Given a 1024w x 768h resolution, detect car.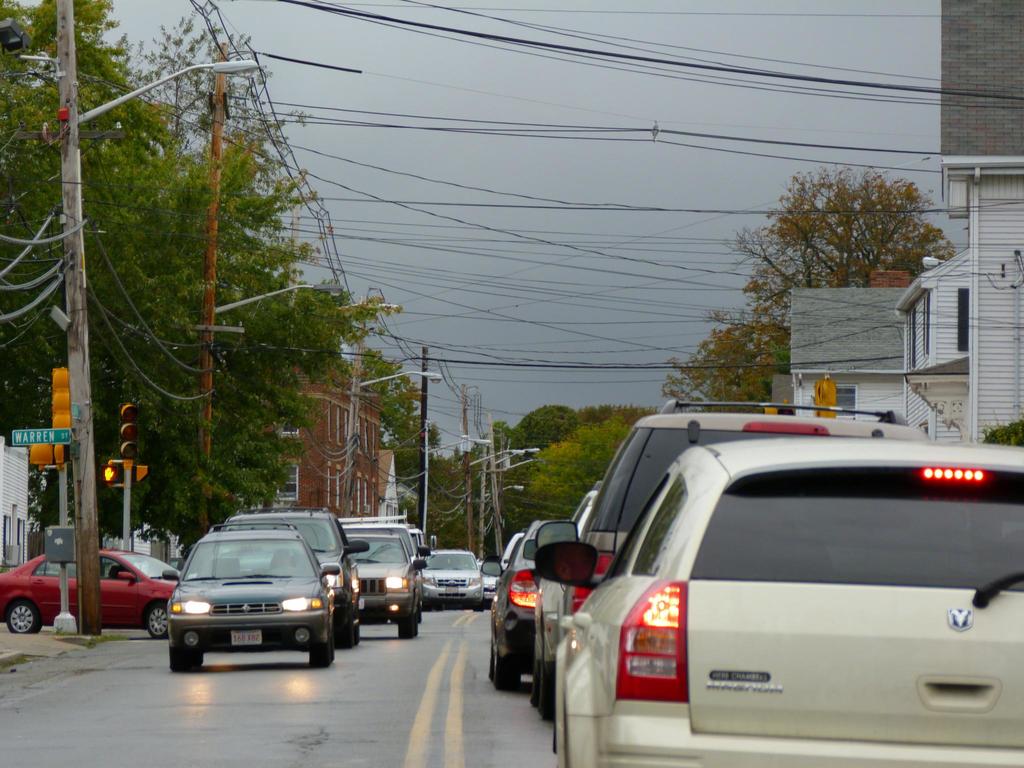
region(417, 549, 487, 612).
